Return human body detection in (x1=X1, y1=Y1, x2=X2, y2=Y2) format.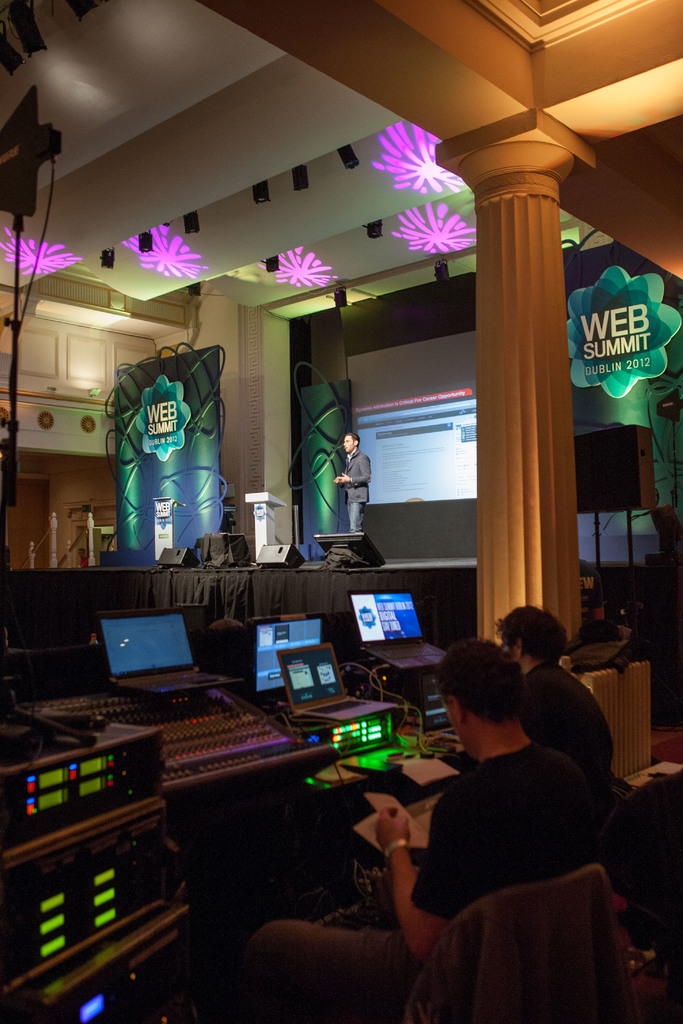
(x1=302, y1=632, x2=630, y2=1007).
